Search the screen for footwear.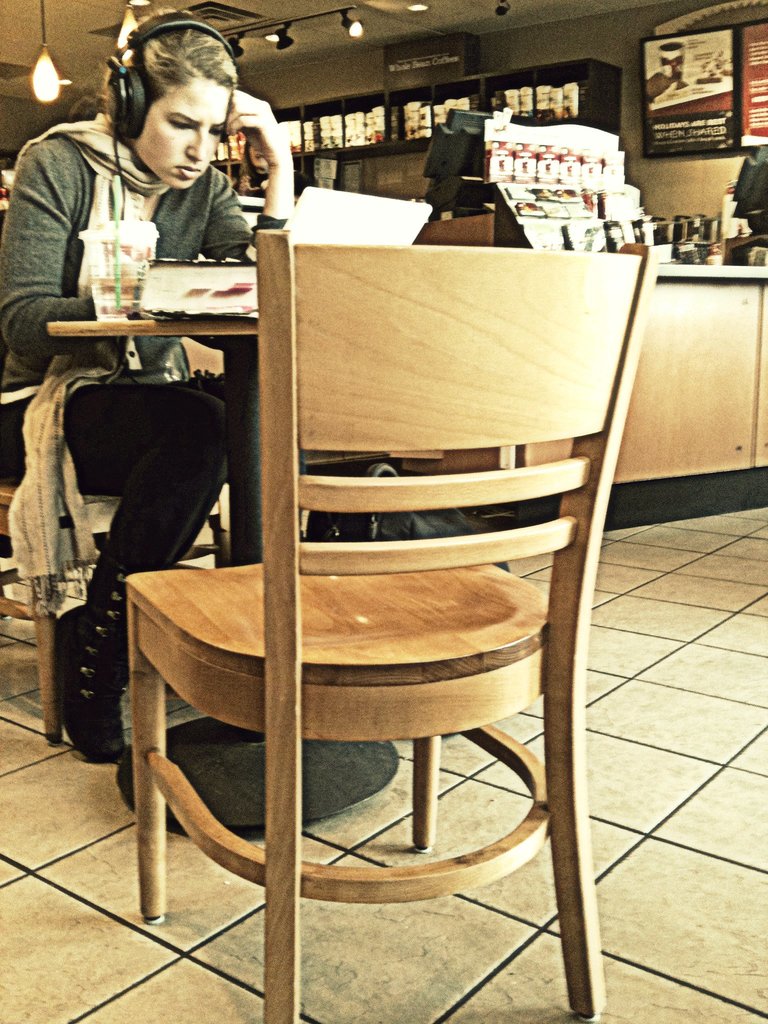
Found at 51,556,131,760.
